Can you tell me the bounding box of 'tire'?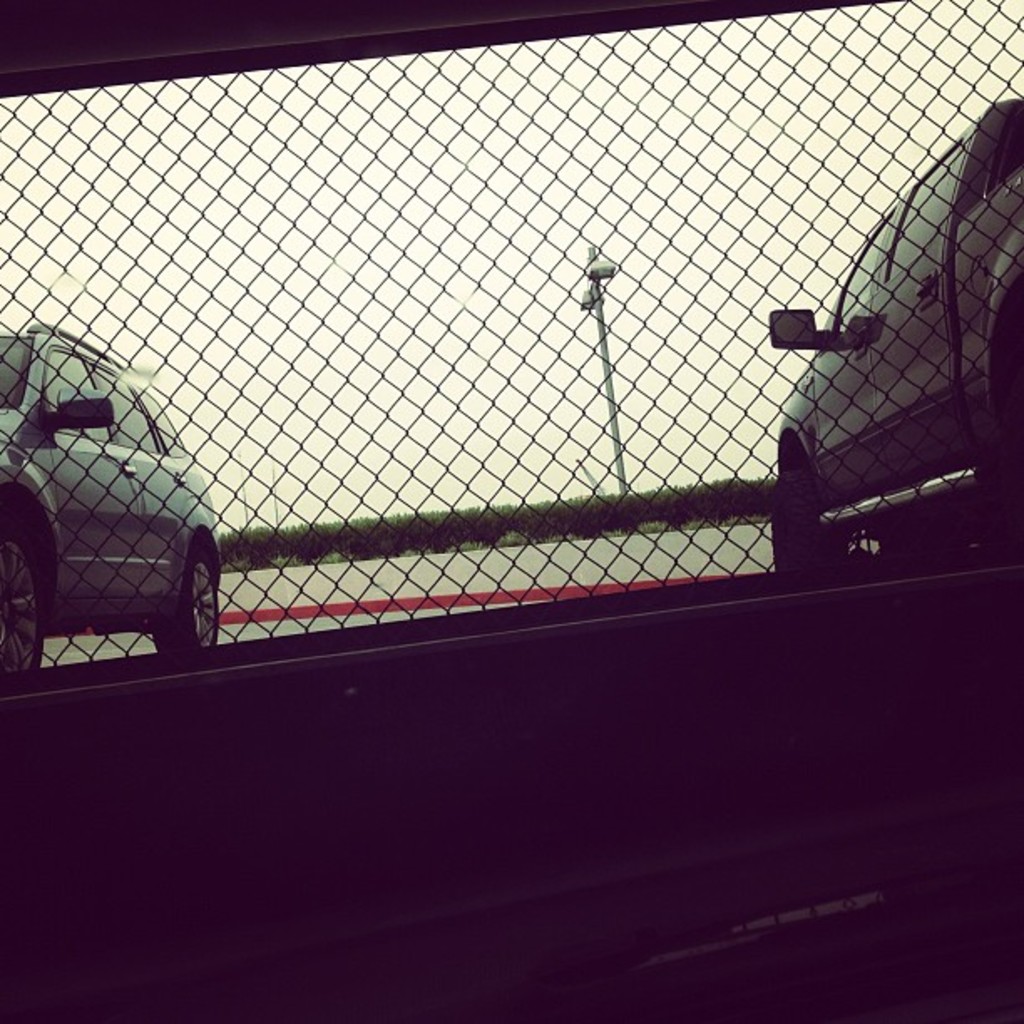
[770,467,847,576].
